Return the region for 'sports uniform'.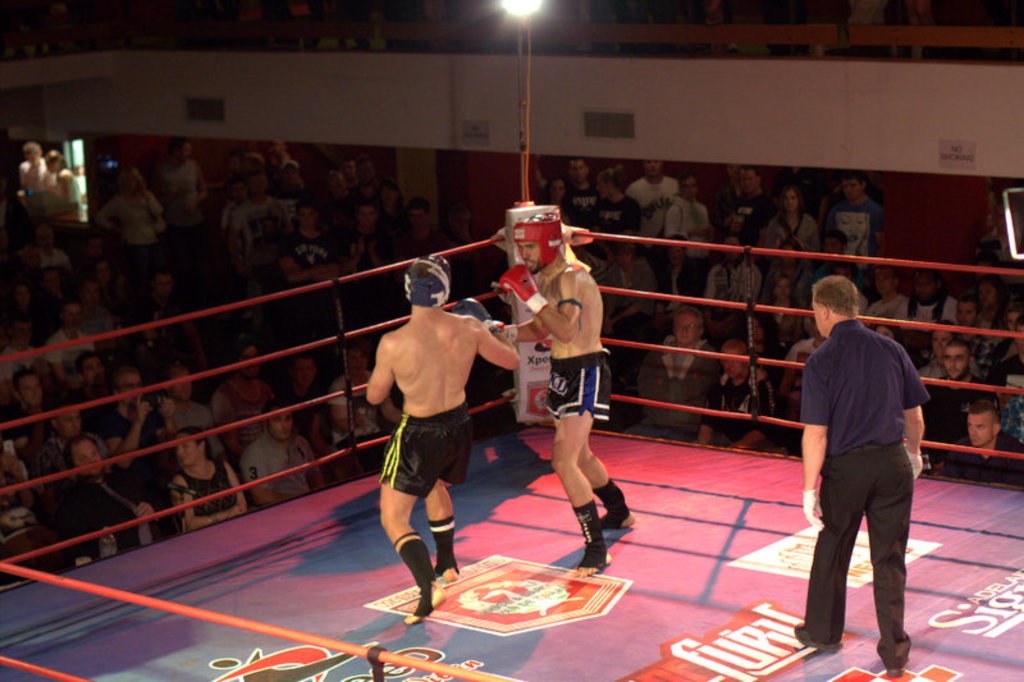
locate(553, 348, 628, 418).
